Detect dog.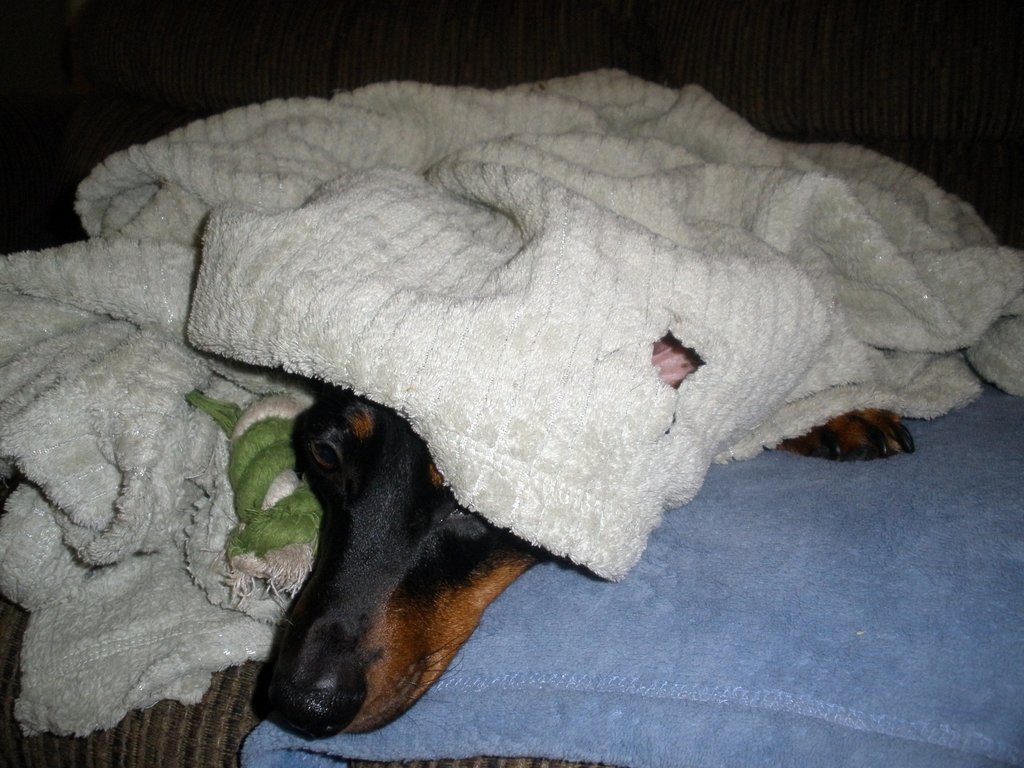
Detected at box=[257, 333, 918, 743].
